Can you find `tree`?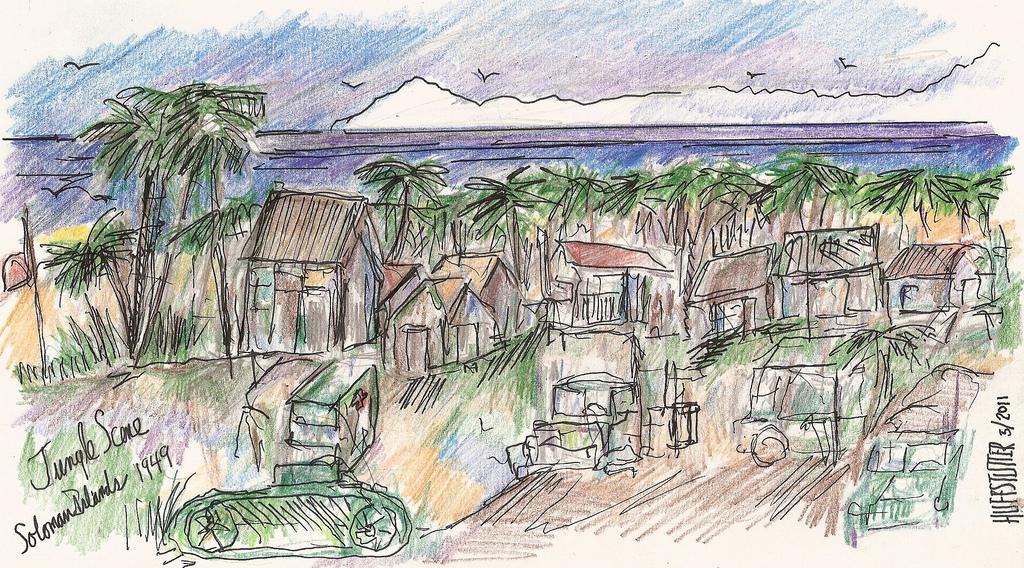
Yes, bounding box: [454, 161, 565, 290].
